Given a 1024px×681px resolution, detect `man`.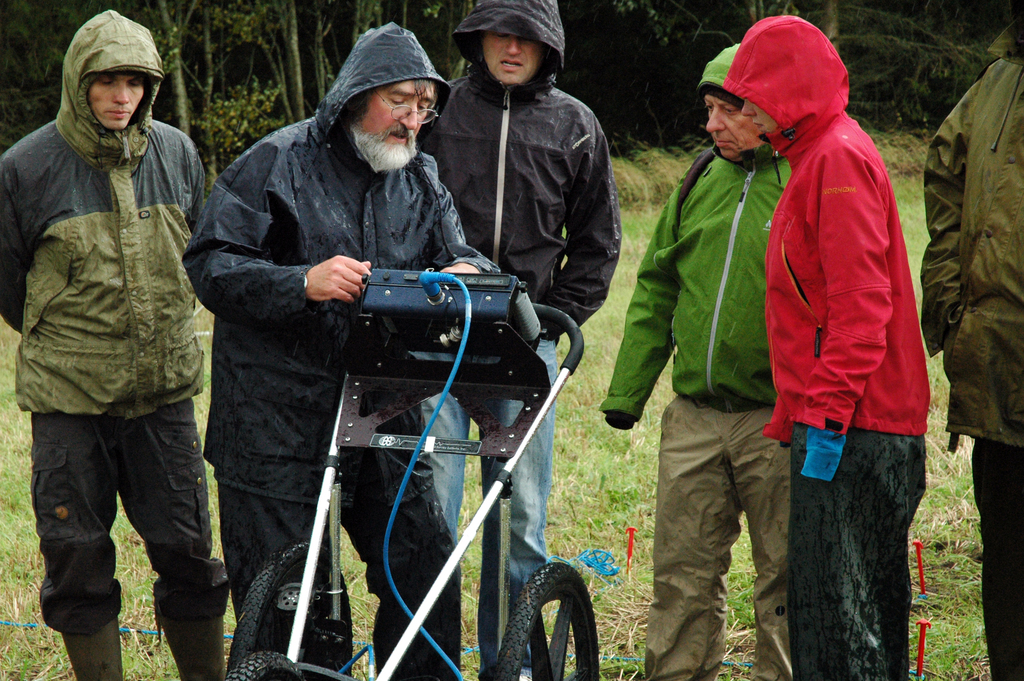
{"x1": 0, "y1": 14, "x2": 227, "y2": 680}.
